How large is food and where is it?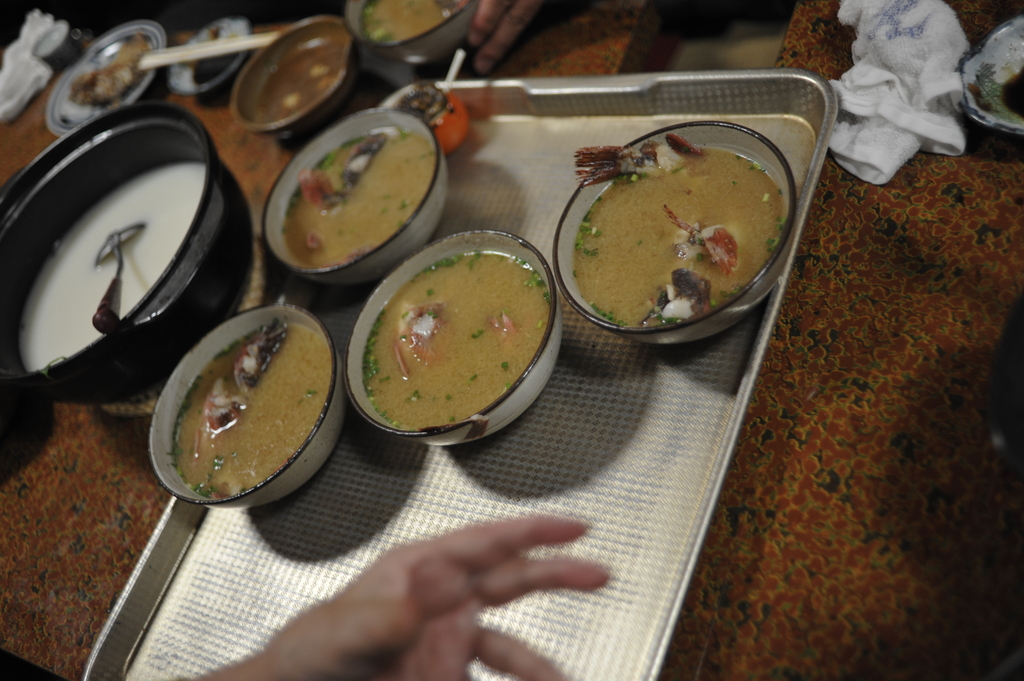
Bounding box: crop(283, 134, 435, 273).
